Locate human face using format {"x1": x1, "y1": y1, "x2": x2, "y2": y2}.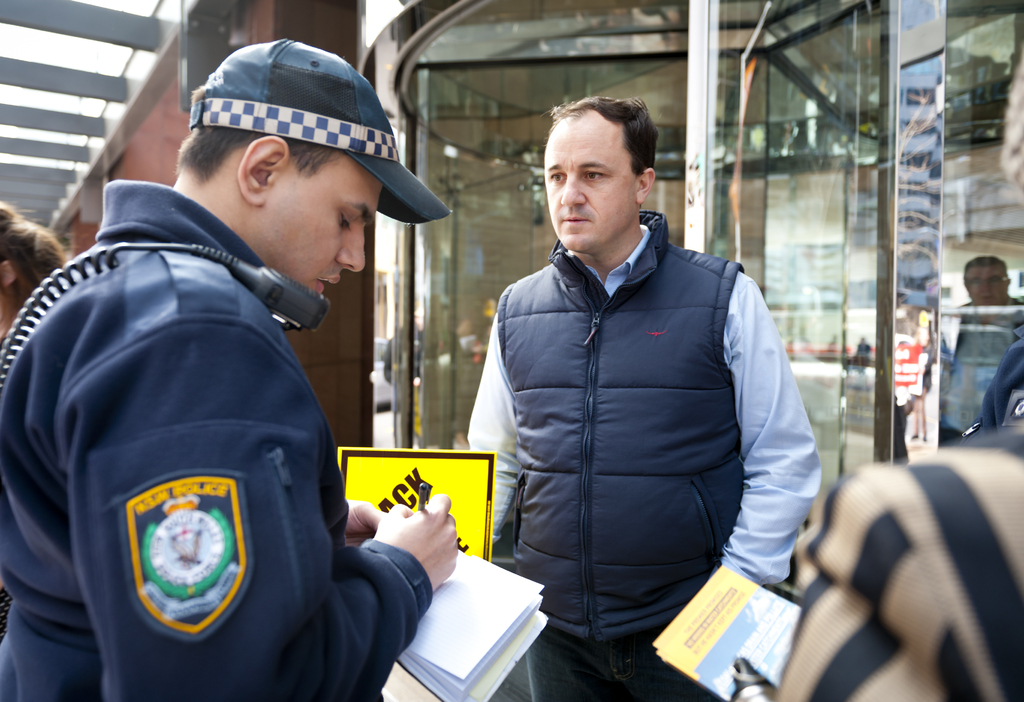
{"x1": 266, "y1": 154, "x2": 383, "y2": 293}.
